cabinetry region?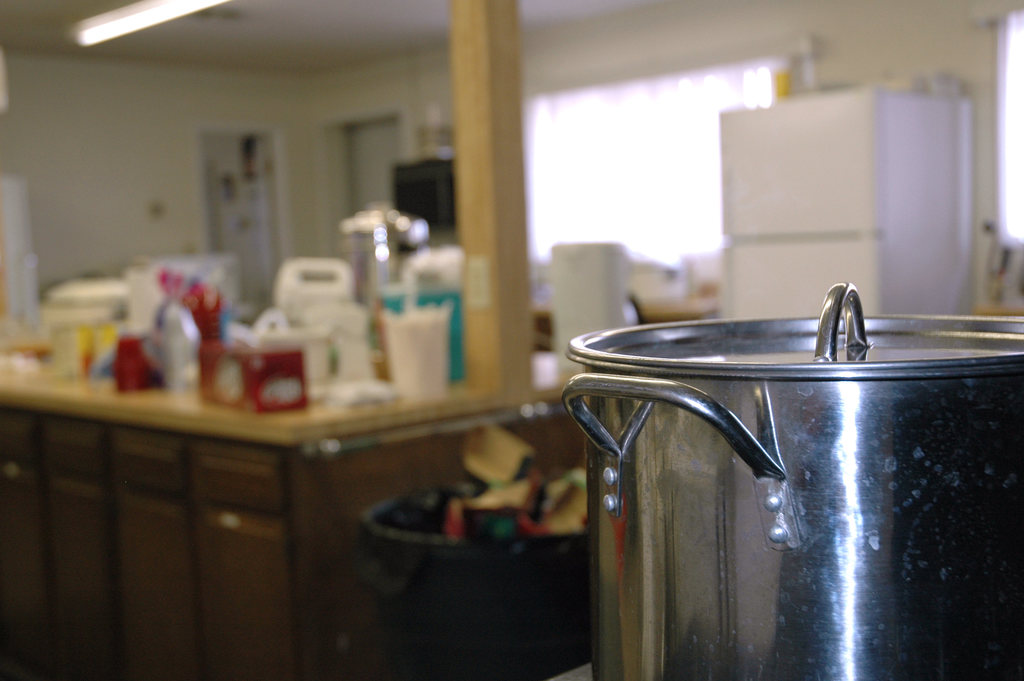
bbox(125, 423, 225, 676)
